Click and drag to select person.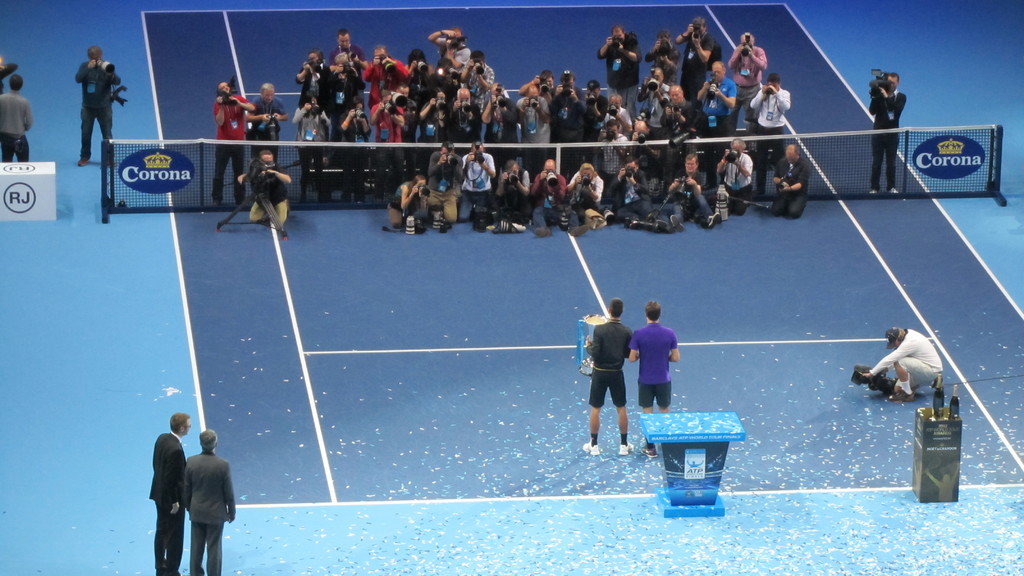
Selection: BBox(584, 289, 641, 458).
